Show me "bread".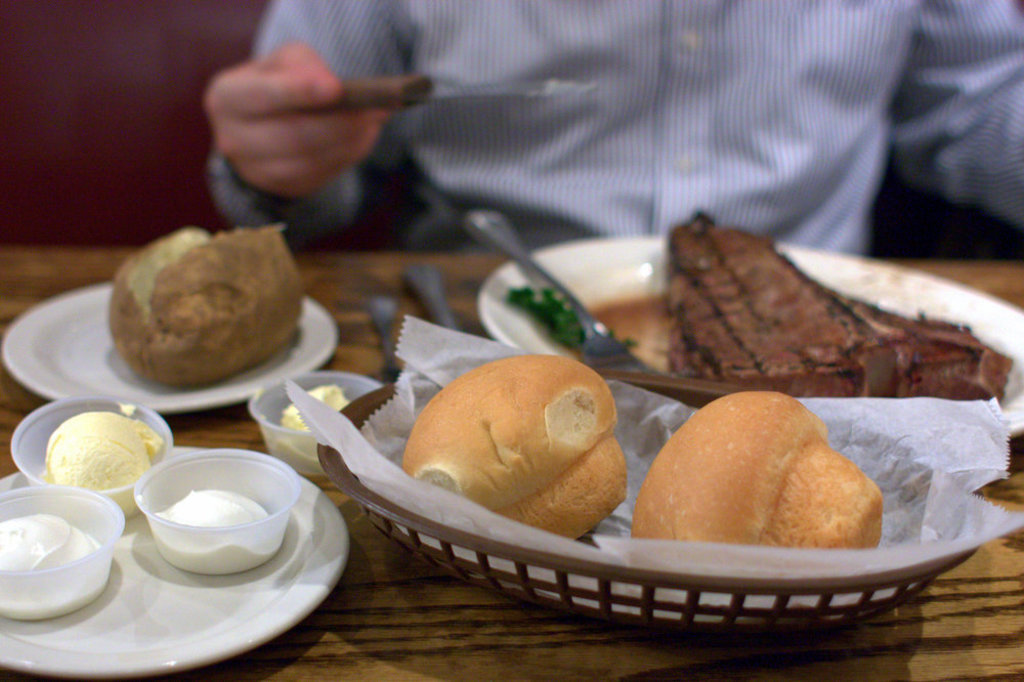
"bread" is here: box(625, 388, 881, 552).
